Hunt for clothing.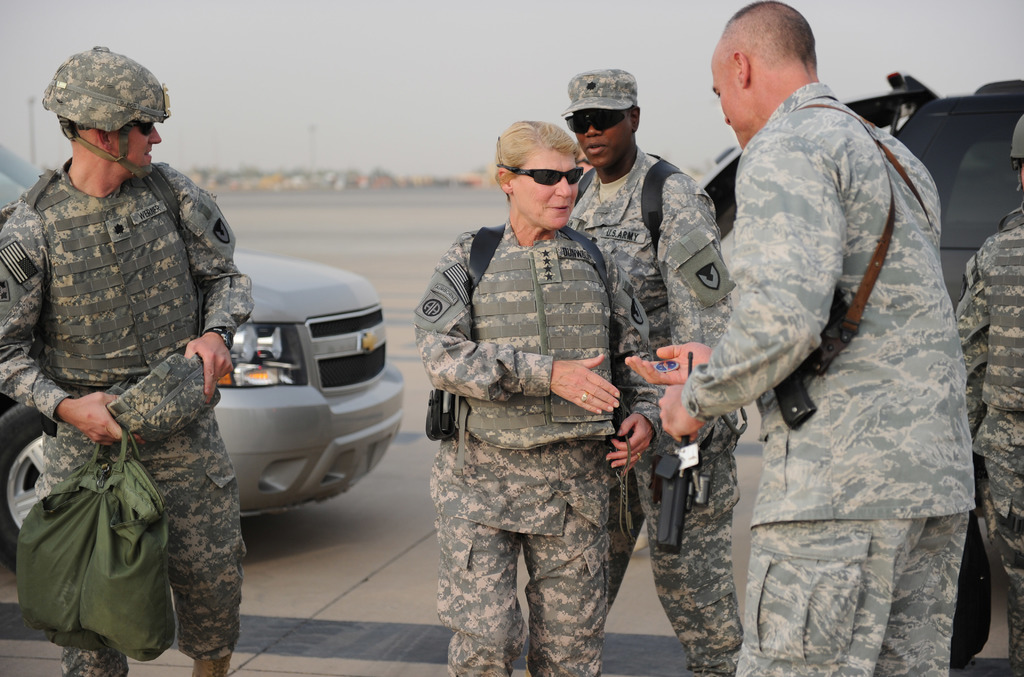
Hunted down at 0/164/257/669.
